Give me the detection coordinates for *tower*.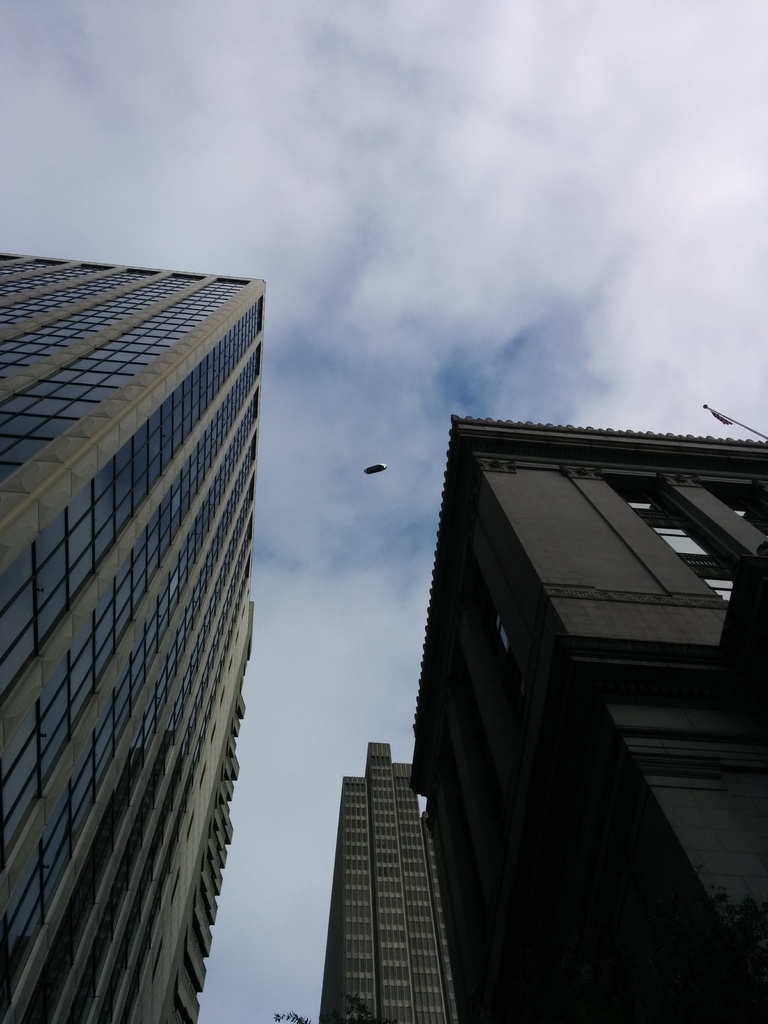
{"left": 314, "top": 741, "right": 451, "bottom": 1023}.
